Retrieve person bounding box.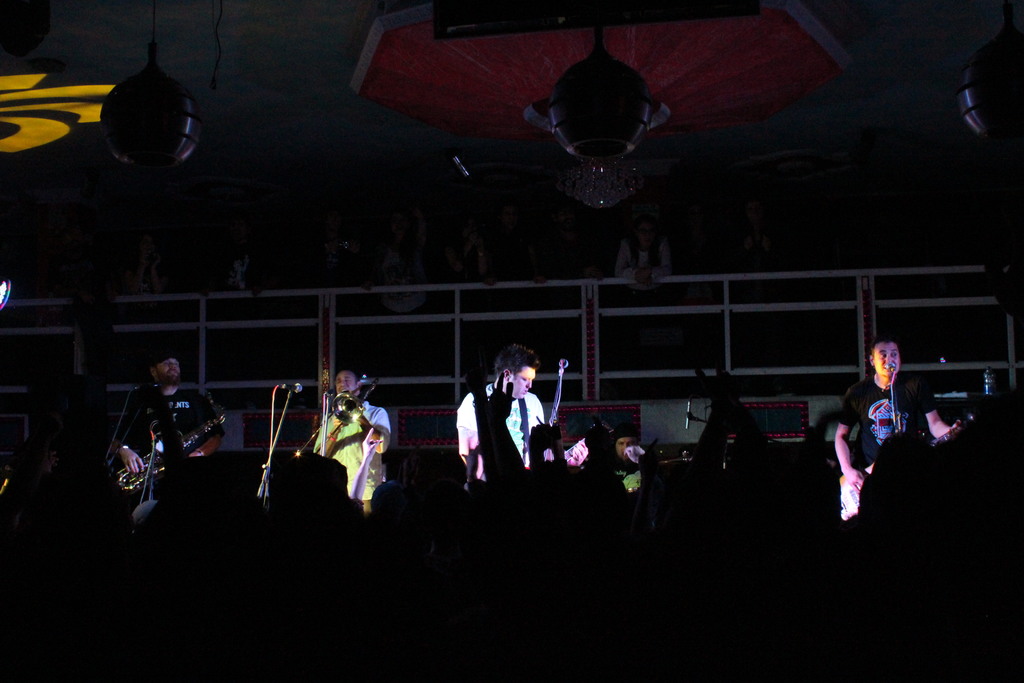
Bounding box: box=[611, 426, 650, 496].
